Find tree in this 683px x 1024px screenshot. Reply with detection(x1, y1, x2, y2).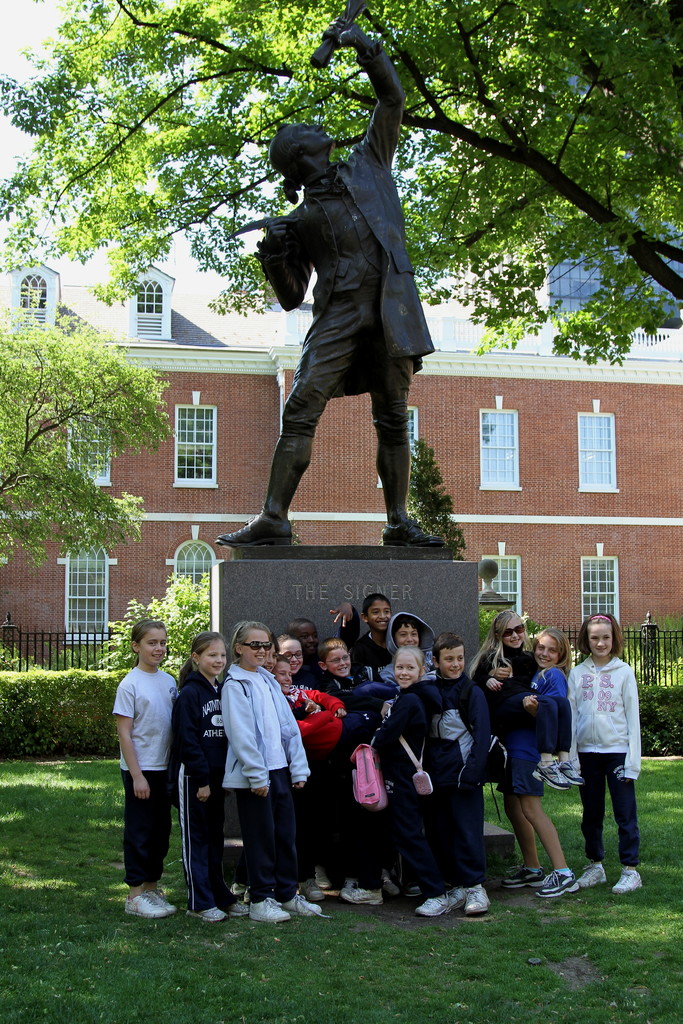
detection(404, 436, 465, 557).
